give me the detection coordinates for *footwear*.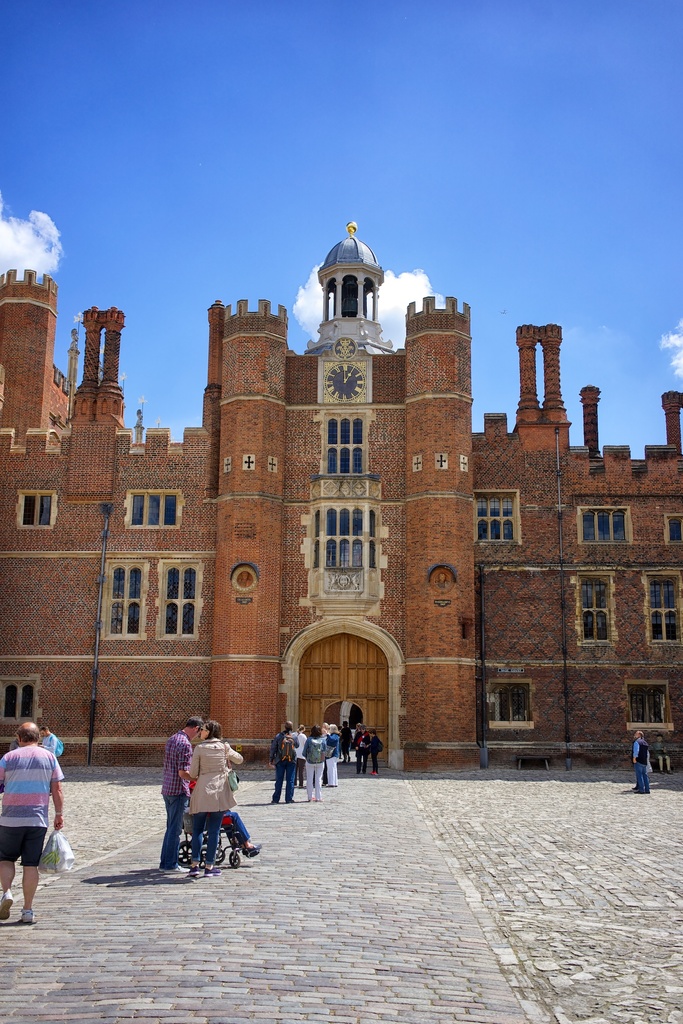
BBox(20, 906, 39, 925).
